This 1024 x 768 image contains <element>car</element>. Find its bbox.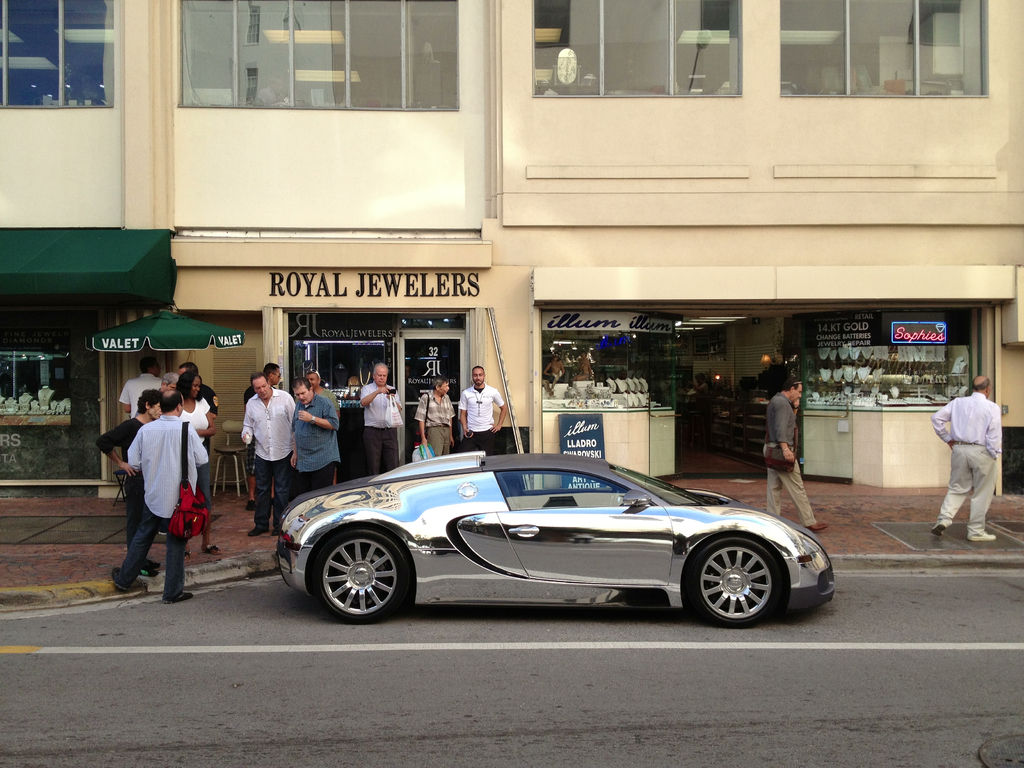
box(251, 445, 842, 631).
